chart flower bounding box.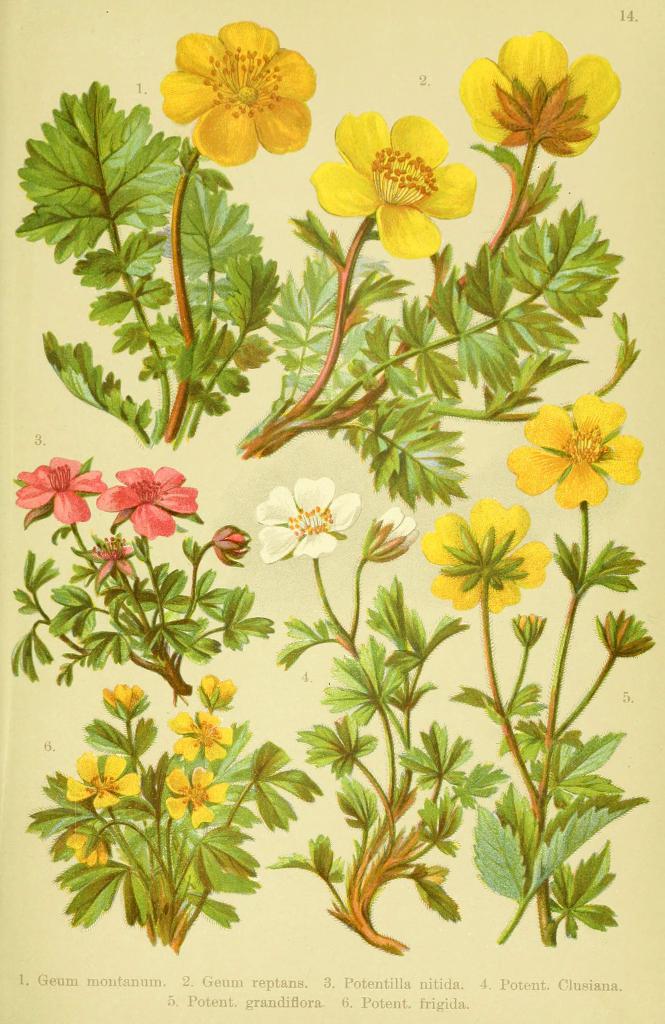
Charted: region(101, 679, 148, 721).
